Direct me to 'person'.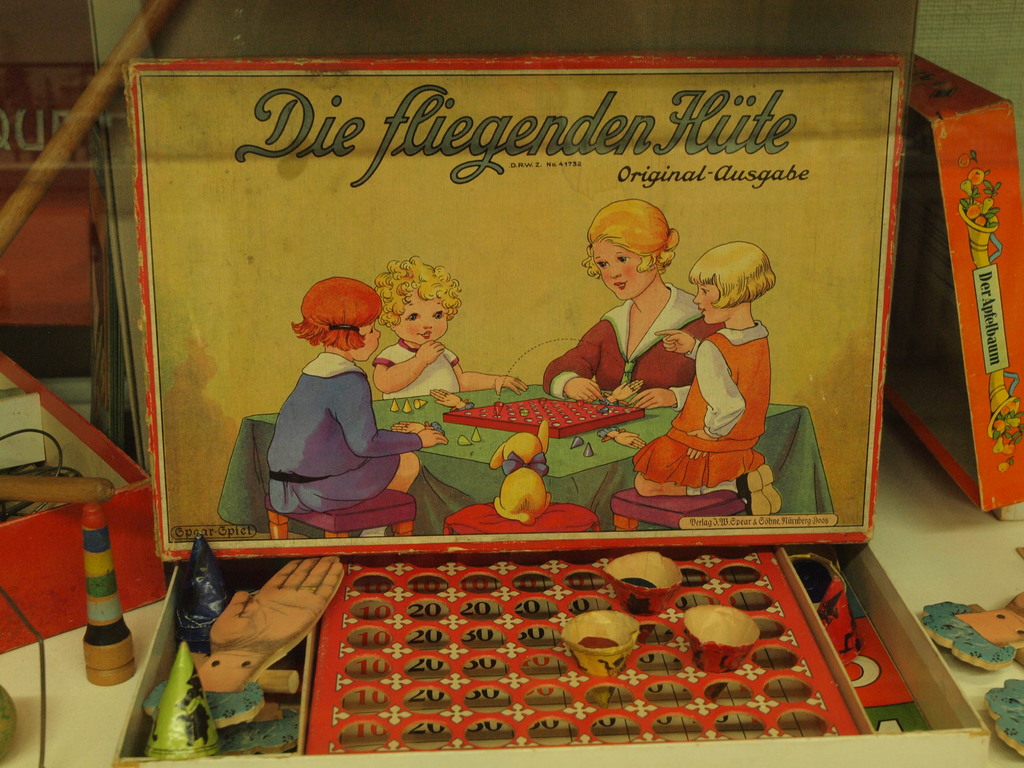
Direction: left=364, top=257, right=523, bottom=397.
